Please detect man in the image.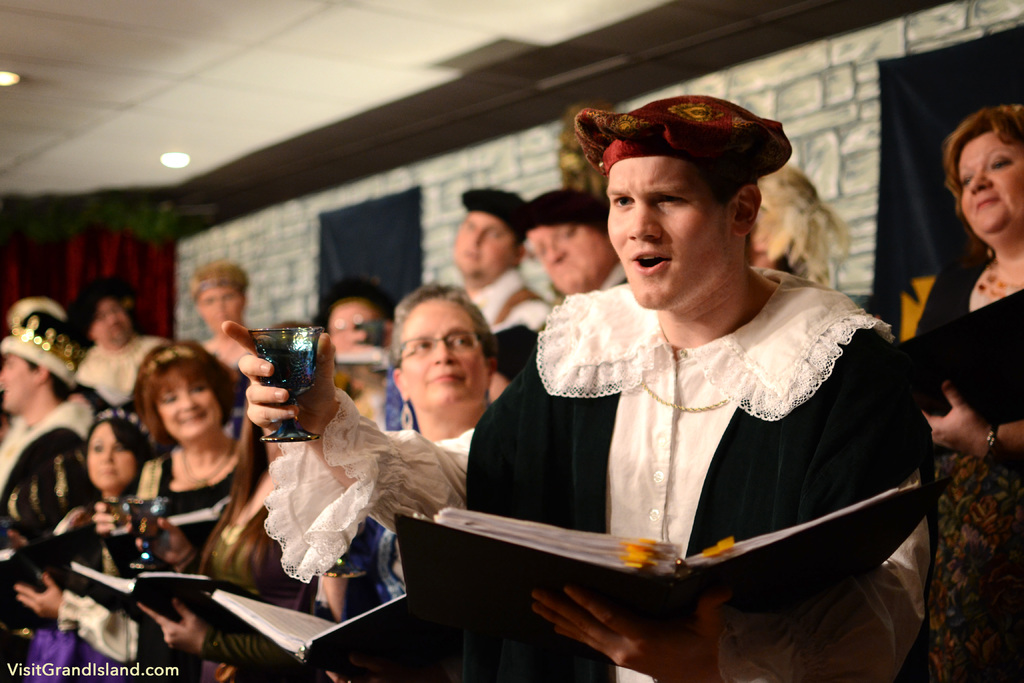
<bbox>73, 277, 157, 409</bbox>.
